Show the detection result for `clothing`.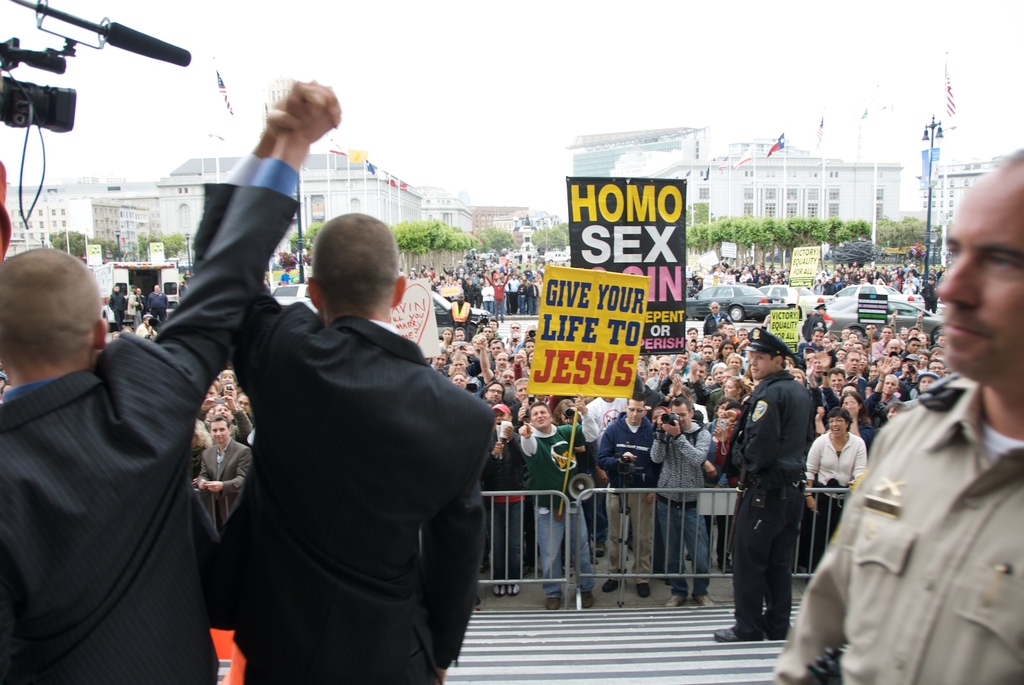
[x1=528, y1=282, x2=538, y2=312].
